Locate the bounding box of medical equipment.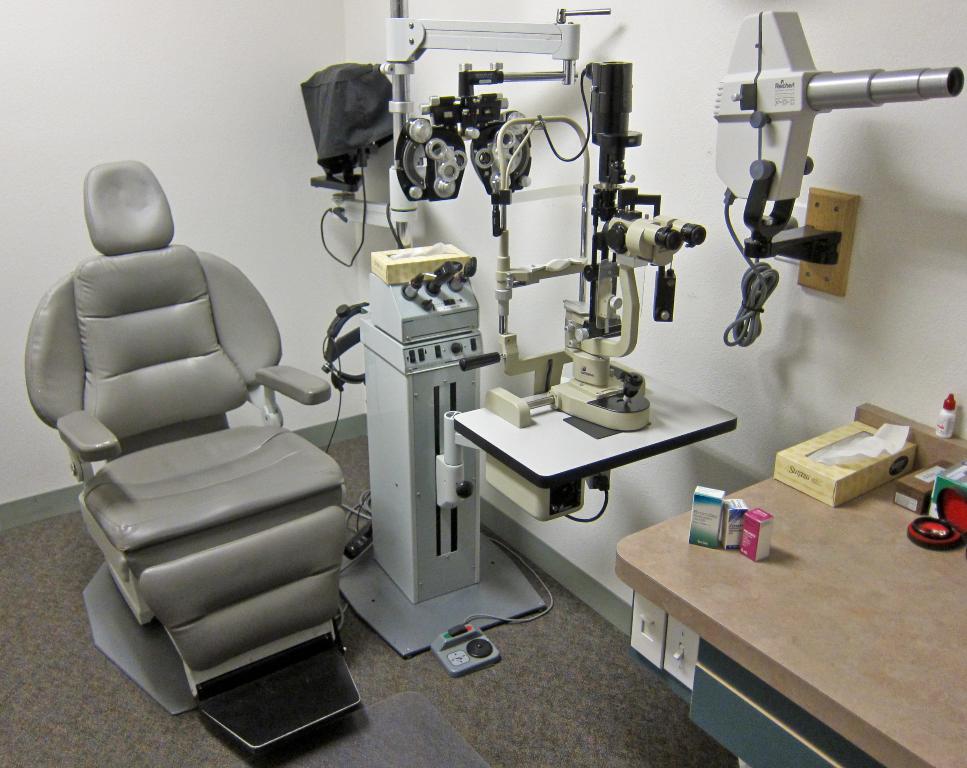
Bounding box: rect(709, 11, 964, 346).
